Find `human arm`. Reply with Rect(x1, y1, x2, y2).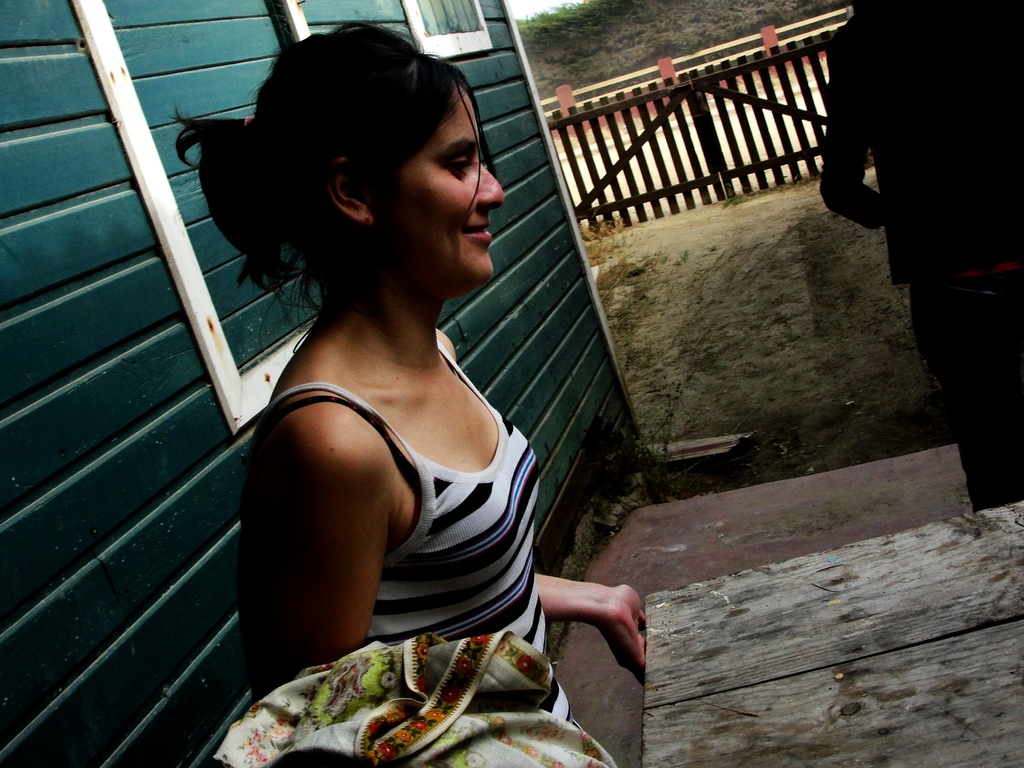
Rect(531, 576, 648, 662).
